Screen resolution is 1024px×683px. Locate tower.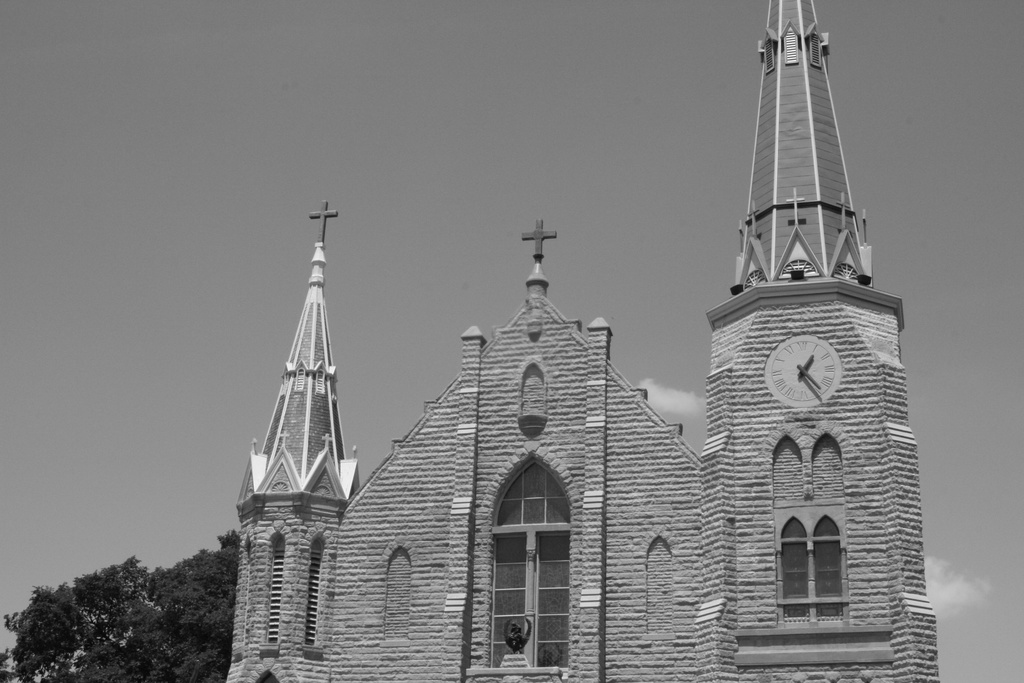
<bbox>225, 201, 367, 682</bbox>.
